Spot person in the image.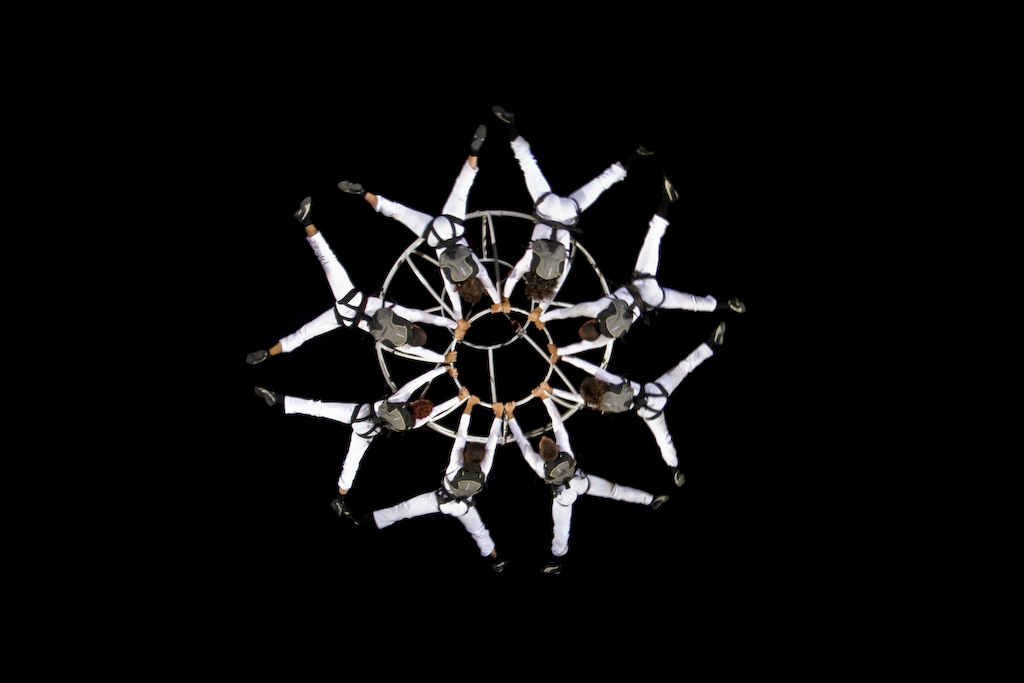
person found at crop(529, 176, 745, 361).
